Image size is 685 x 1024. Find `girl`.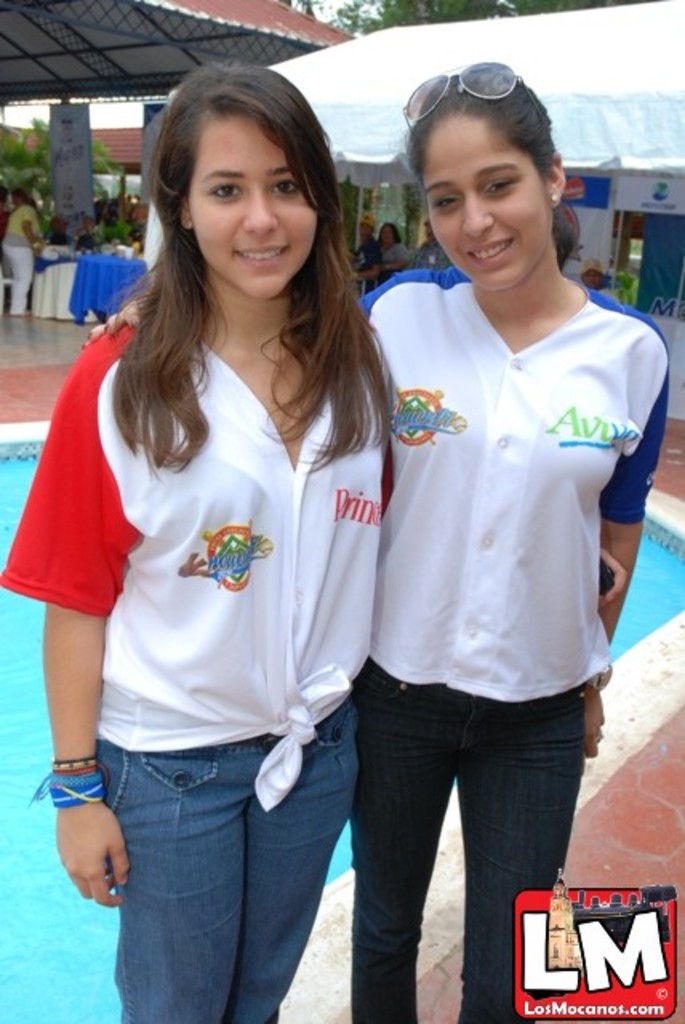
detection(77, 53, 672, 1022).
